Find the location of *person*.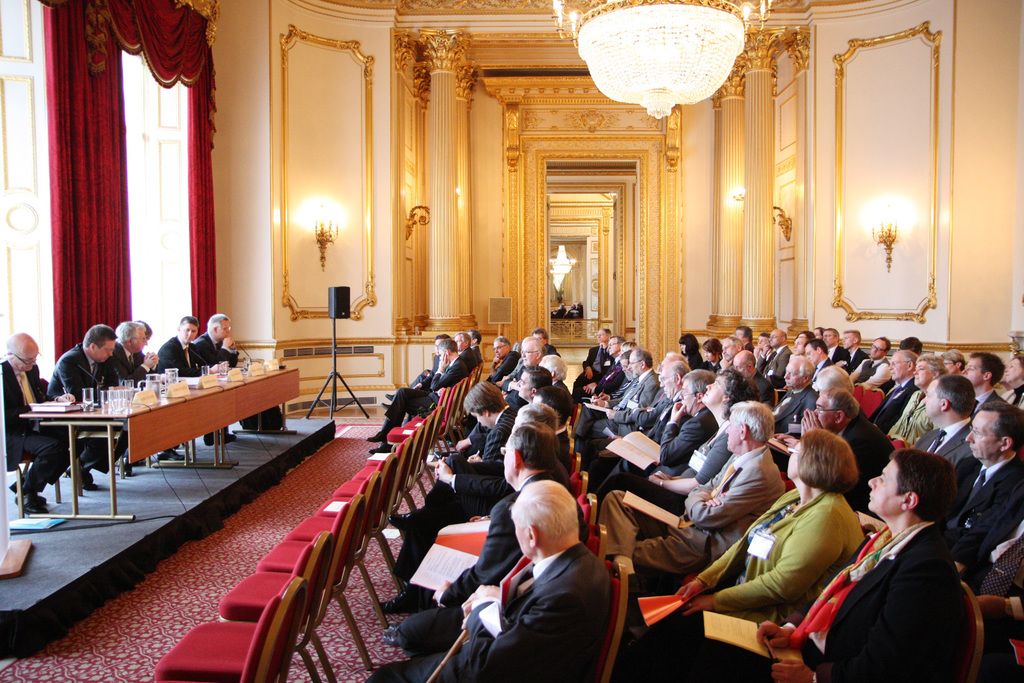
Location: 650/371/718/462.
